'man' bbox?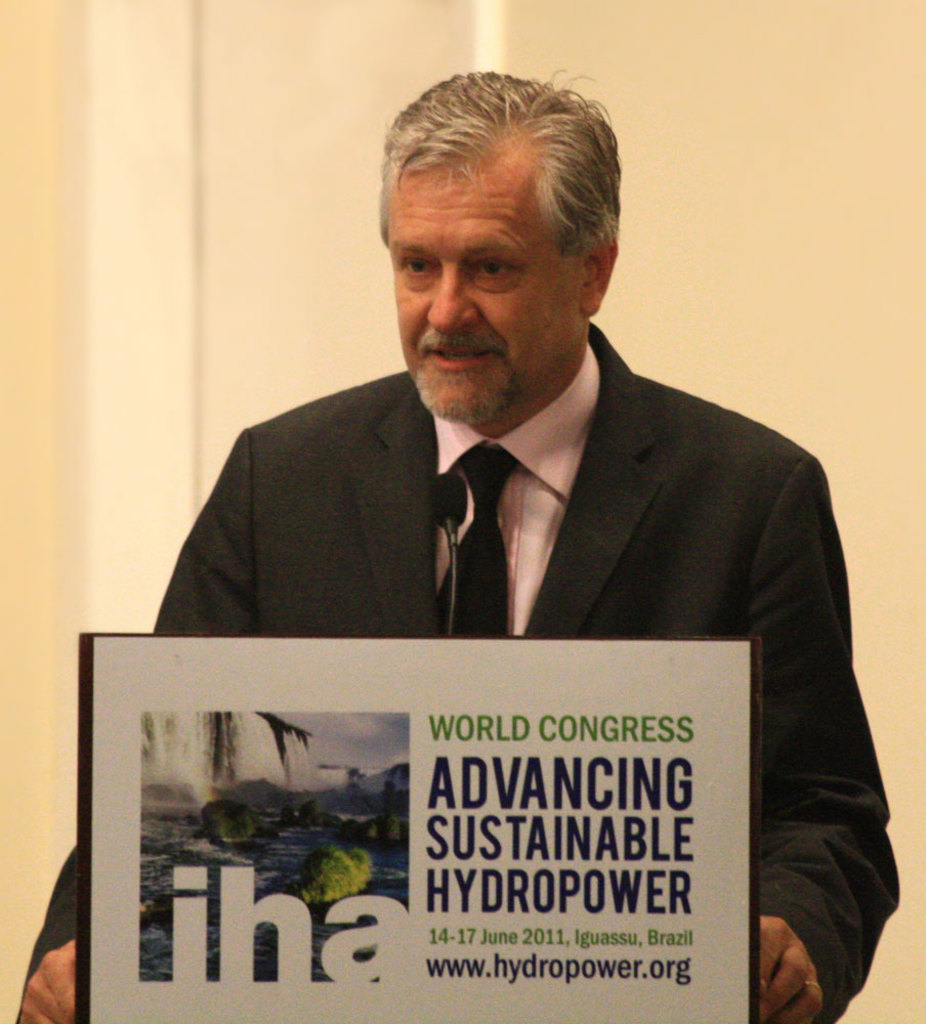
{"x1": 16, "y1": 69, "x2": 901, "y2": 1023}
